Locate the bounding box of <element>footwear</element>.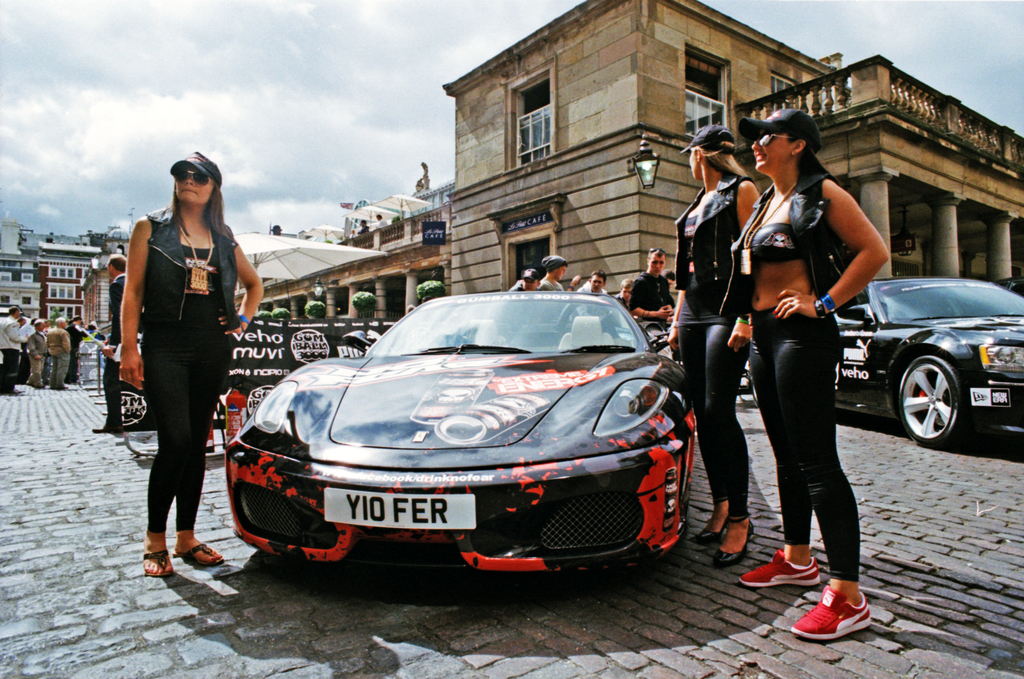
Bounding box: pyautogui.locateOnScreen(714, 519, 755, 568).
